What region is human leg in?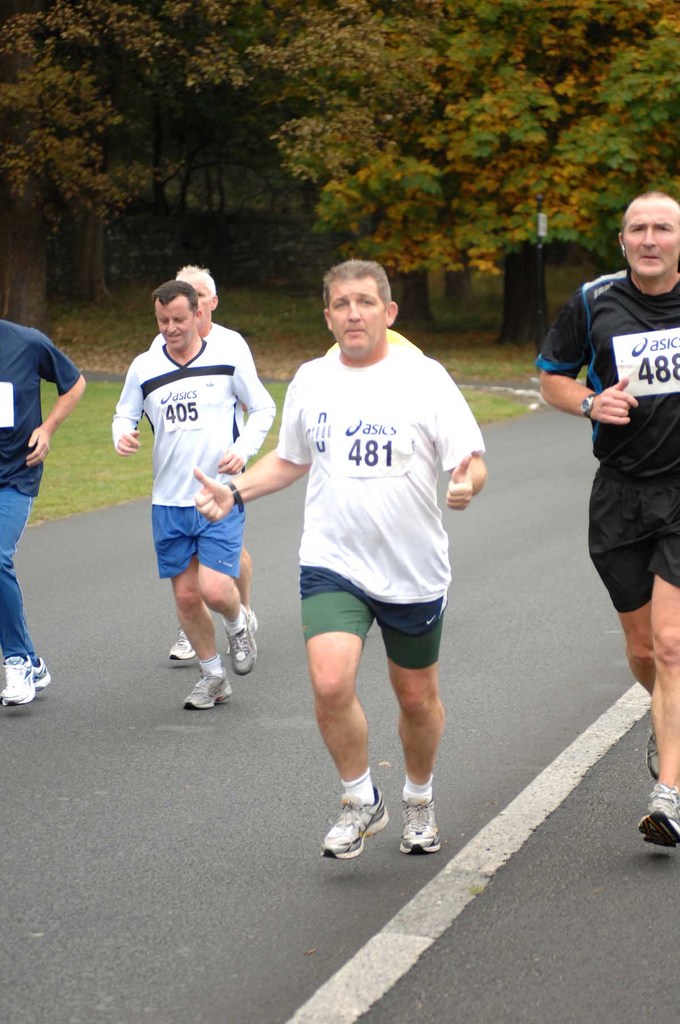
[left=642, top=475, right=679, bottom=854].
